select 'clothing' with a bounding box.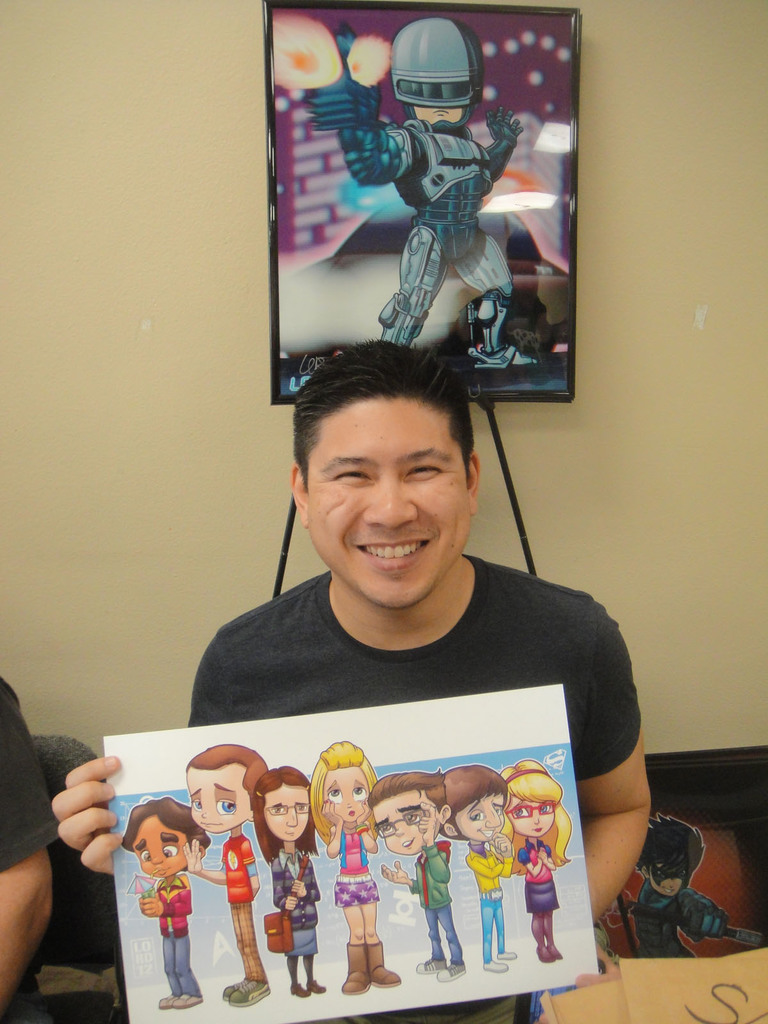
257 834 321 958.
